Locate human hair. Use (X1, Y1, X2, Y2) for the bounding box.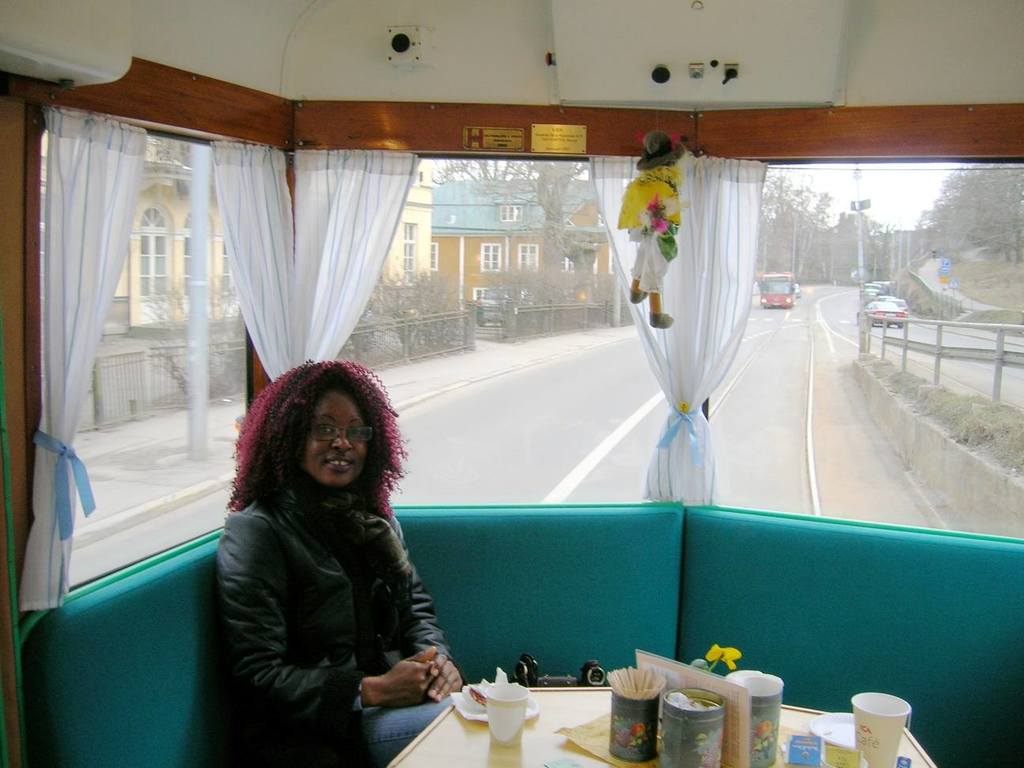
(248, 367, 393, 536).
